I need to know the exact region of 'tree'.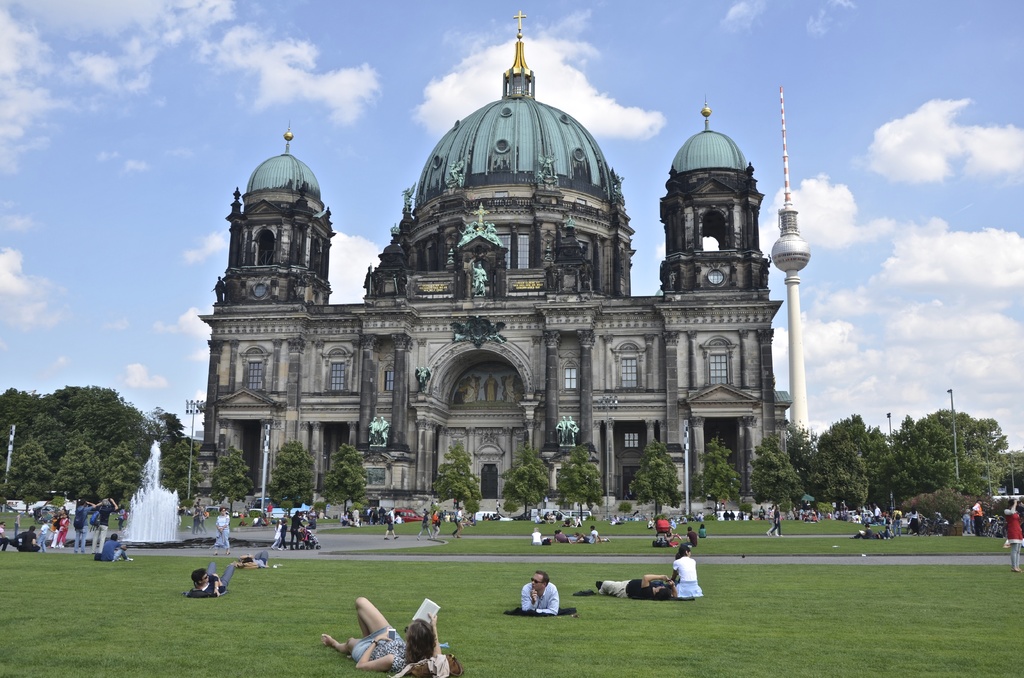
Region: [left=500, top=444, right=547, bottom=517].
